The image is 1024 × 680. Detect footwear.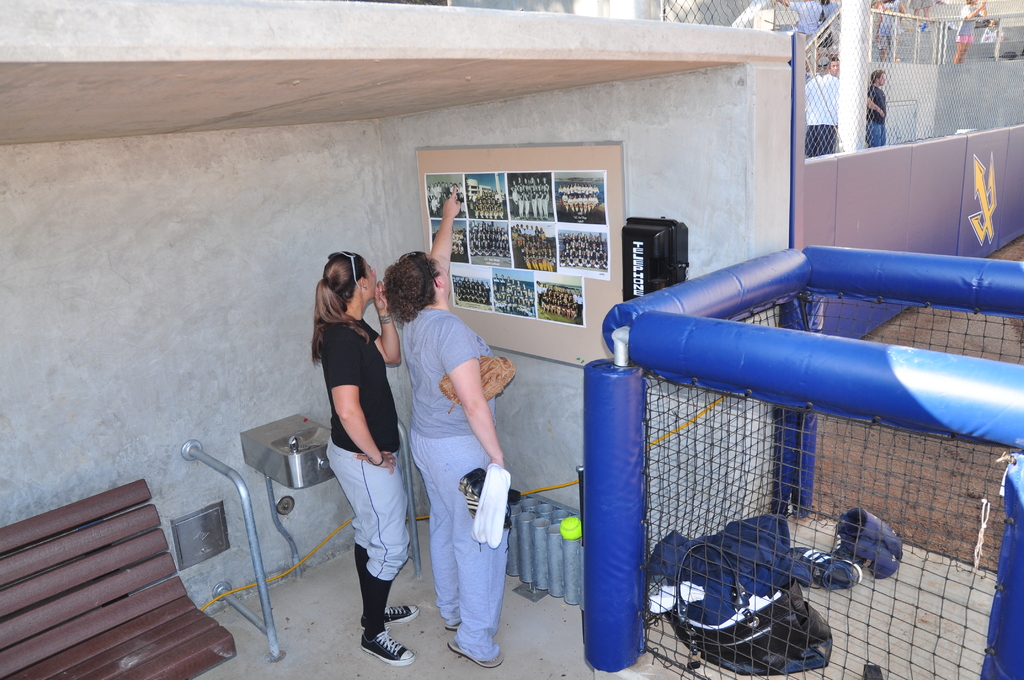
Detection: x1=448, y1=621, x2=463, y2=634.
